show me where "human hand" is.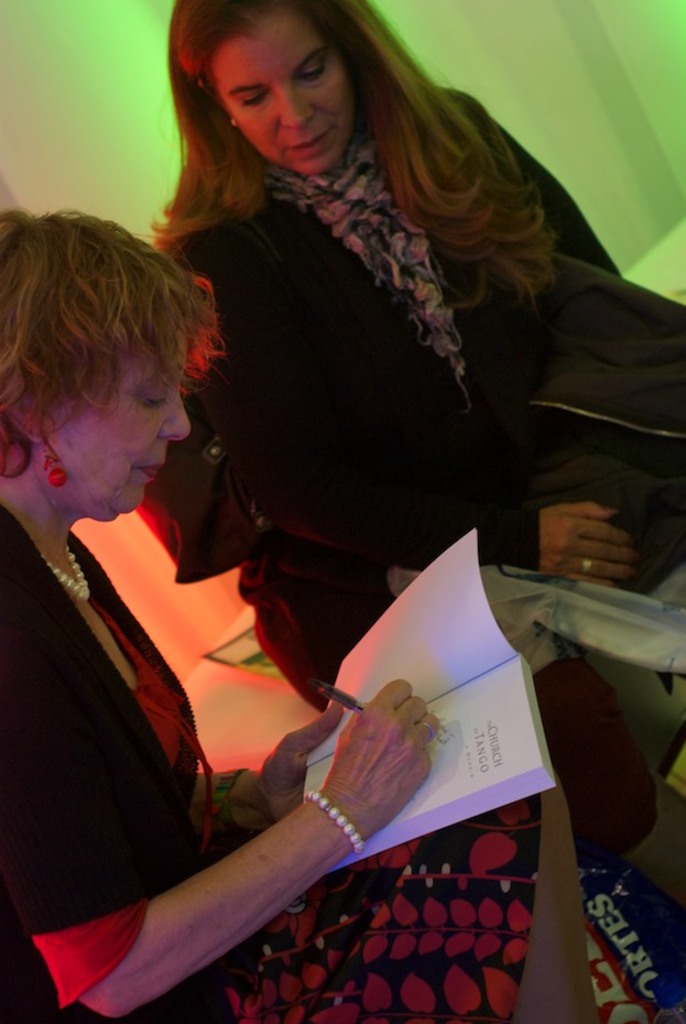
"human hand" is at [255, 695, 347, 821].
